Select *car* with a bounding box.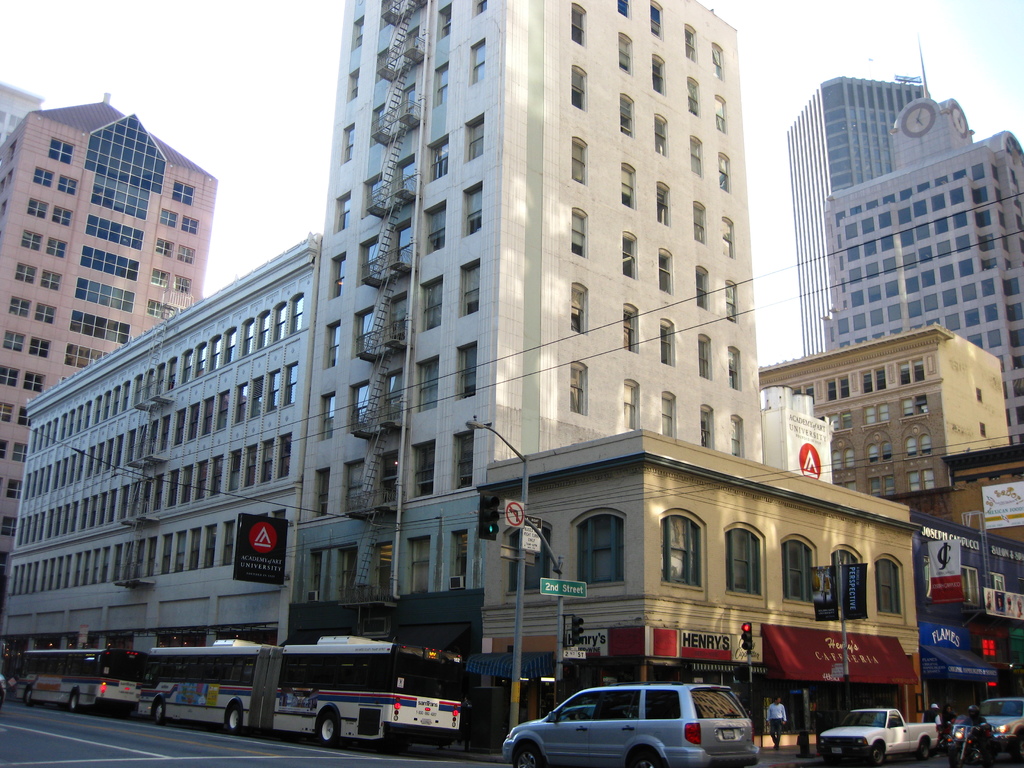
504/683/757/767.
